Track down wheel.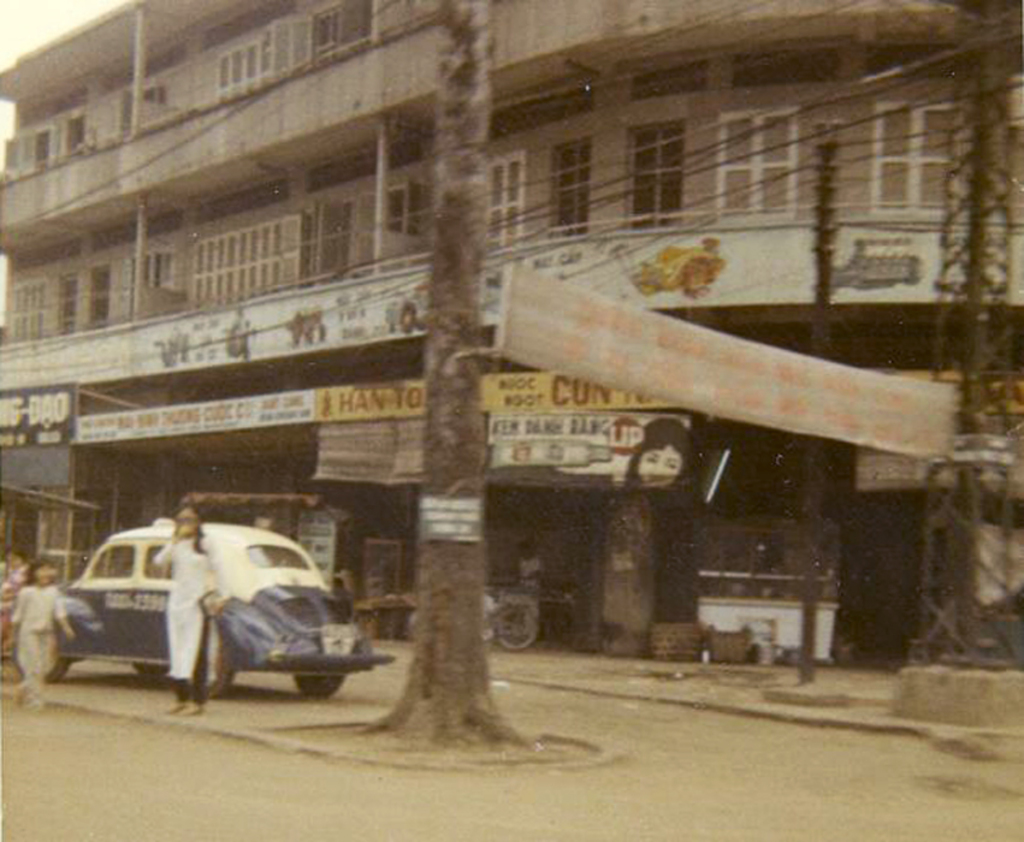
Tracked to 285,670,348,701.
